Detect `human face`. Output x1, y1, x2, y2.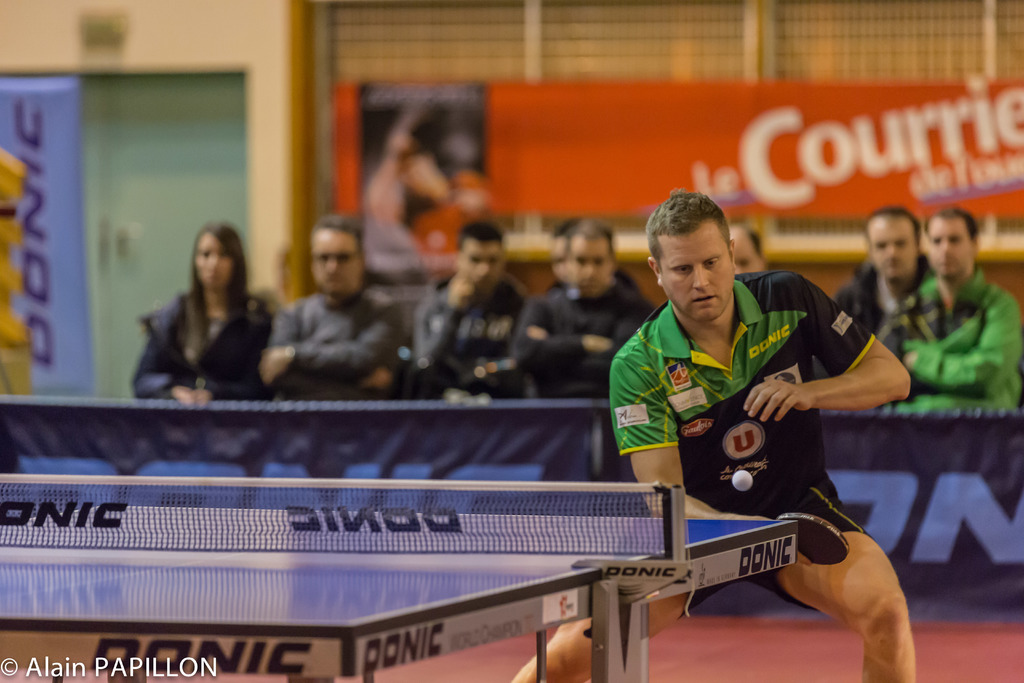
196, 235, 236, 292.
